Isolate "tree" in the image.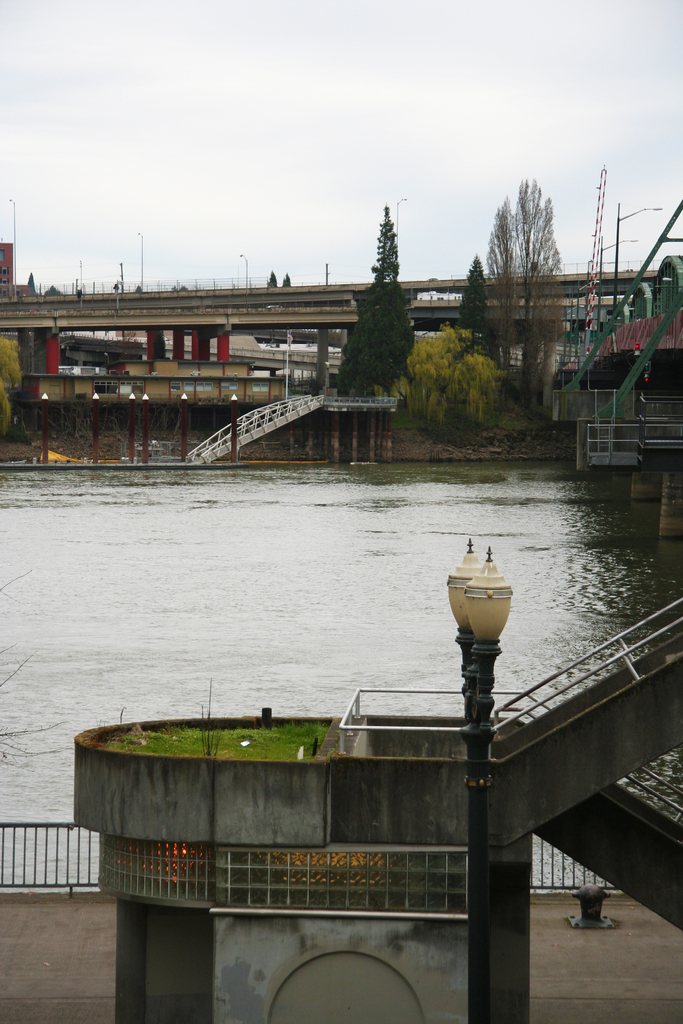
Isolated region: <bbox>344, 211, 414, 390</bbox>.
